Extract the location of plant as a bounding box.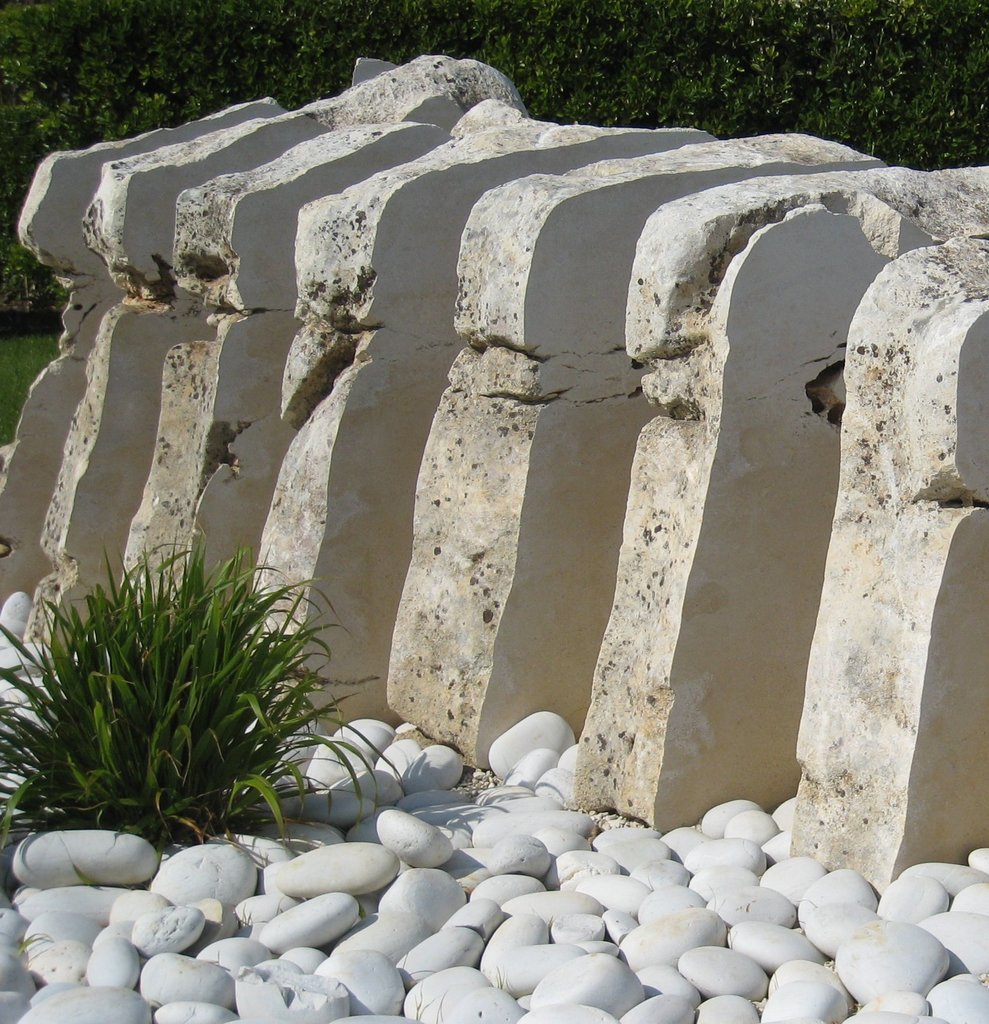
23,529,323,814.
